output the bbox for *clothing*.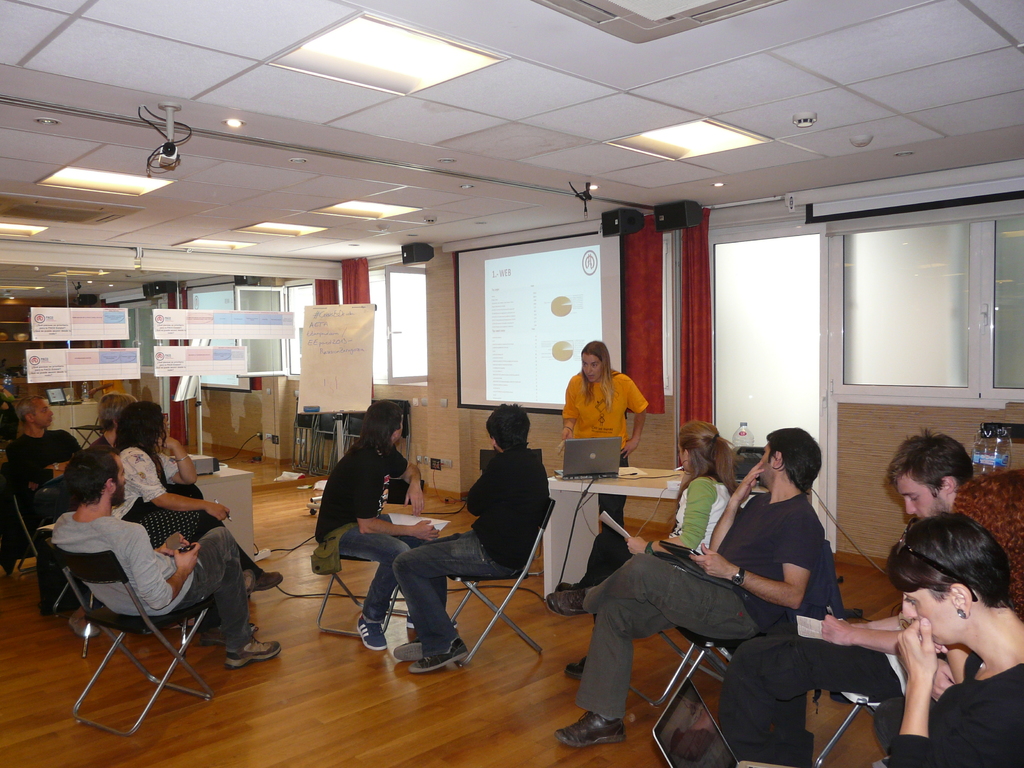
(656,471,732,545).
